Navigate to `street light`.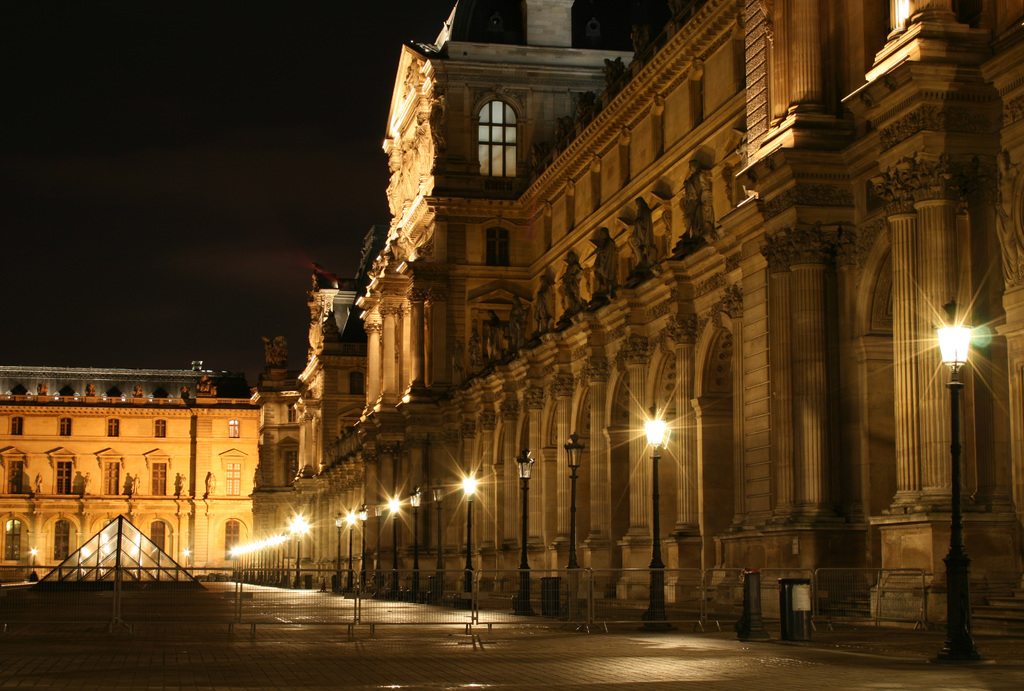
Navigation target: (x1=640, y1=397, x2=670, y2=623).
